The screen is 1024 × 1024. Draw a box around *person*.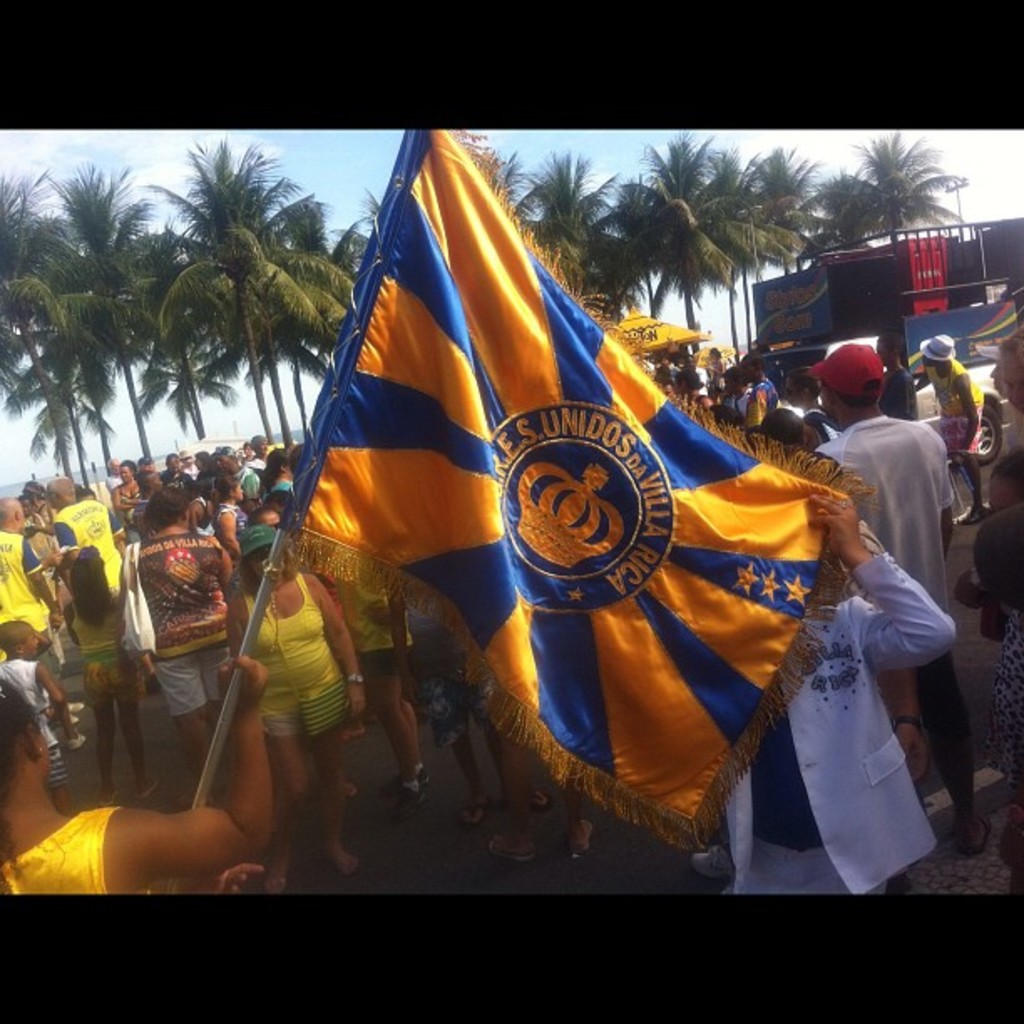
bbox=(726, 365, 745, 422).
